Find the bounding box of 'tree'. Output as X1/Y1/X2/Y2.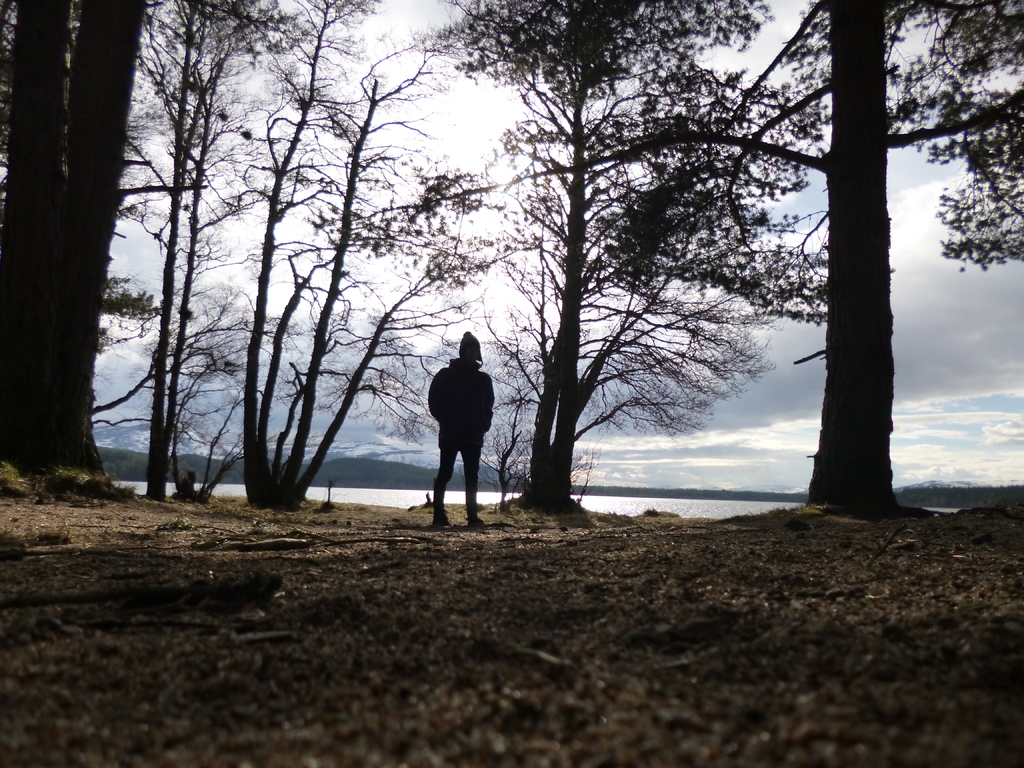
501/0/1023/508.
